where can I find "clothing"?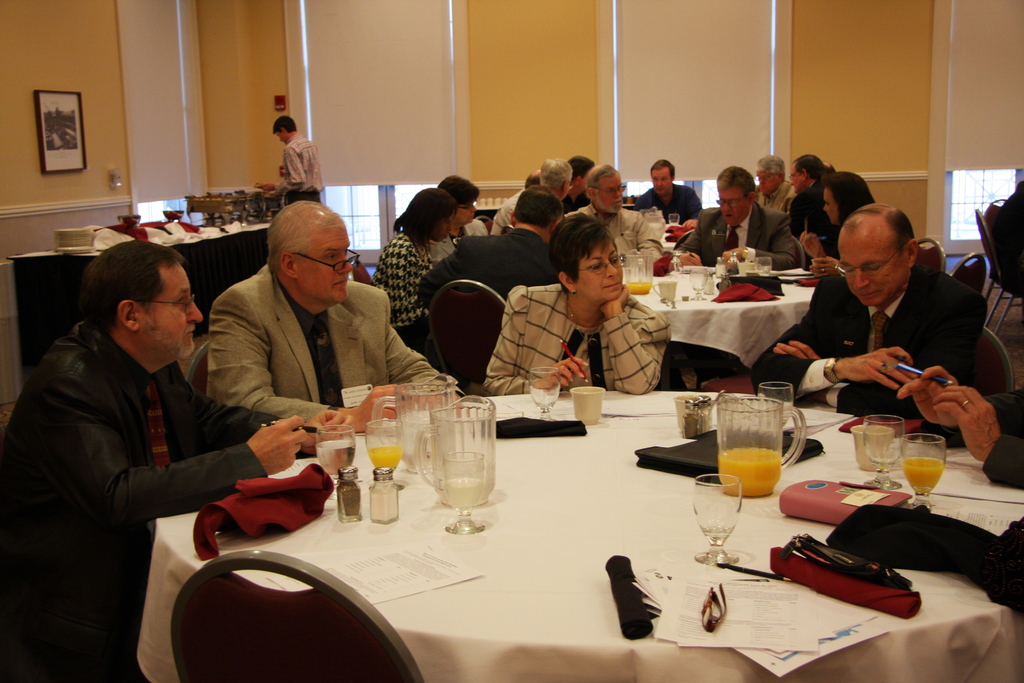
You can find it at locate(491, 192, 521, 234).
